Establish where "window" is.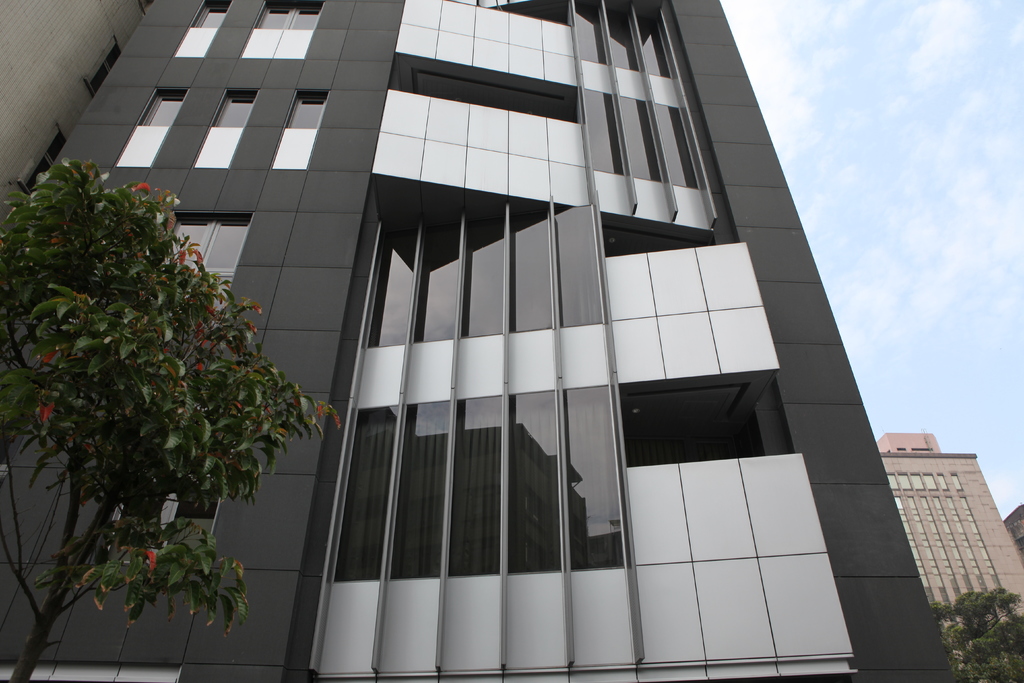
Established at [left=207, top=89, right=260, bottom=127].
